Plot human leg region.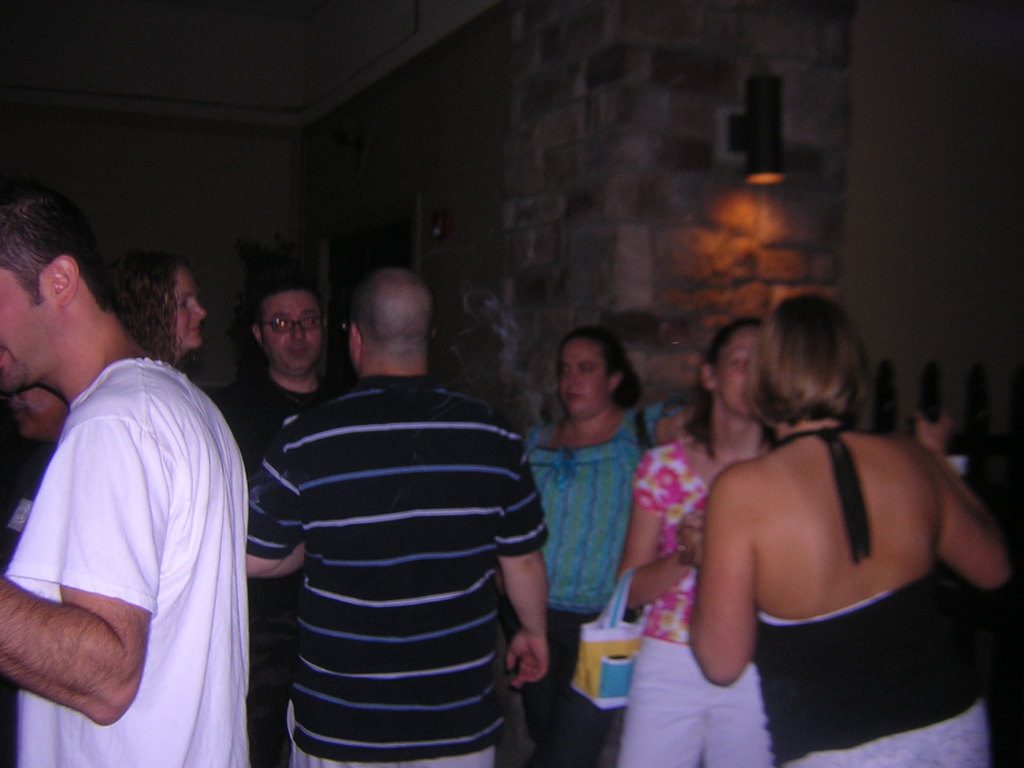
Plotted at crop(928, 703, 990, 767).
